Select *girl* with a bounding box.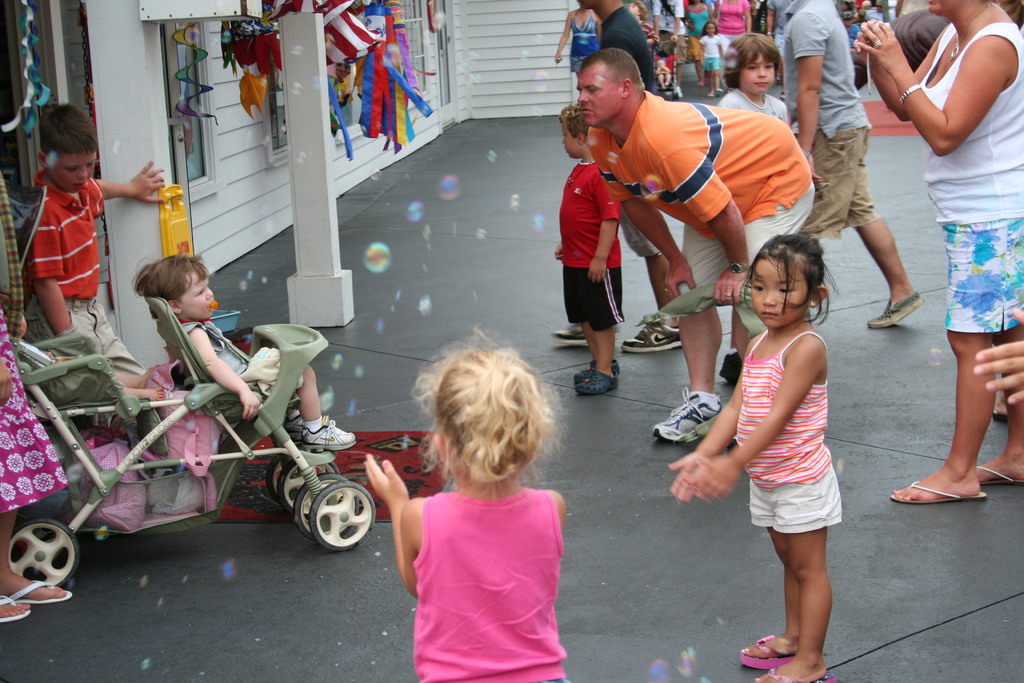
x1=698, y1=23, x2=728, y2=99.
